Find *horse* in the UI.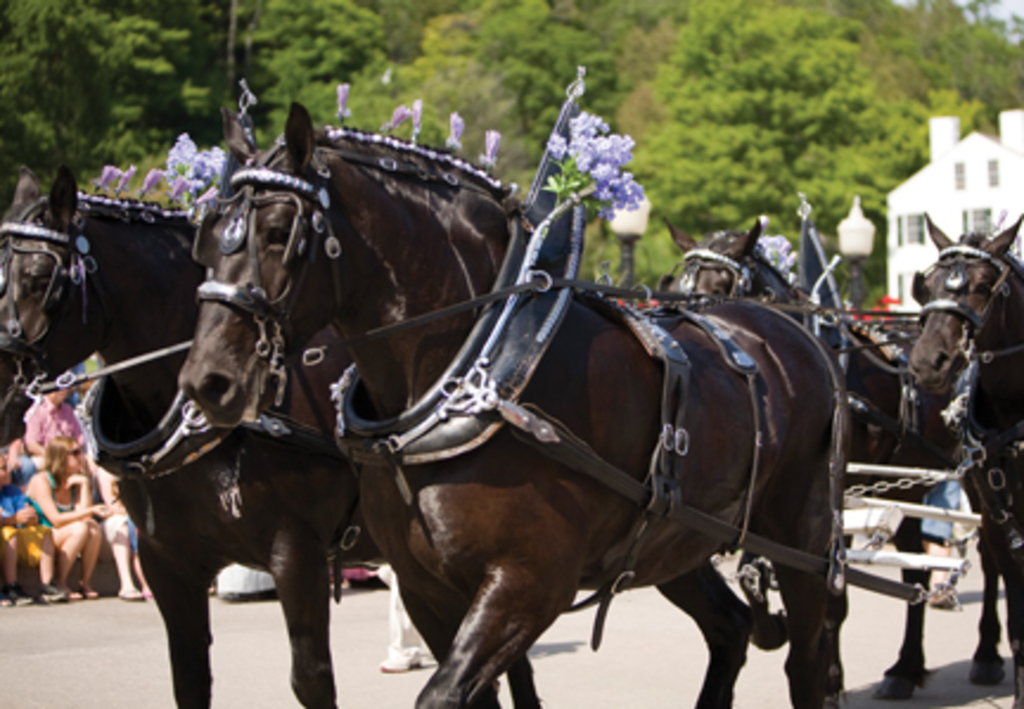
UI element at 908 213 1022 707.
